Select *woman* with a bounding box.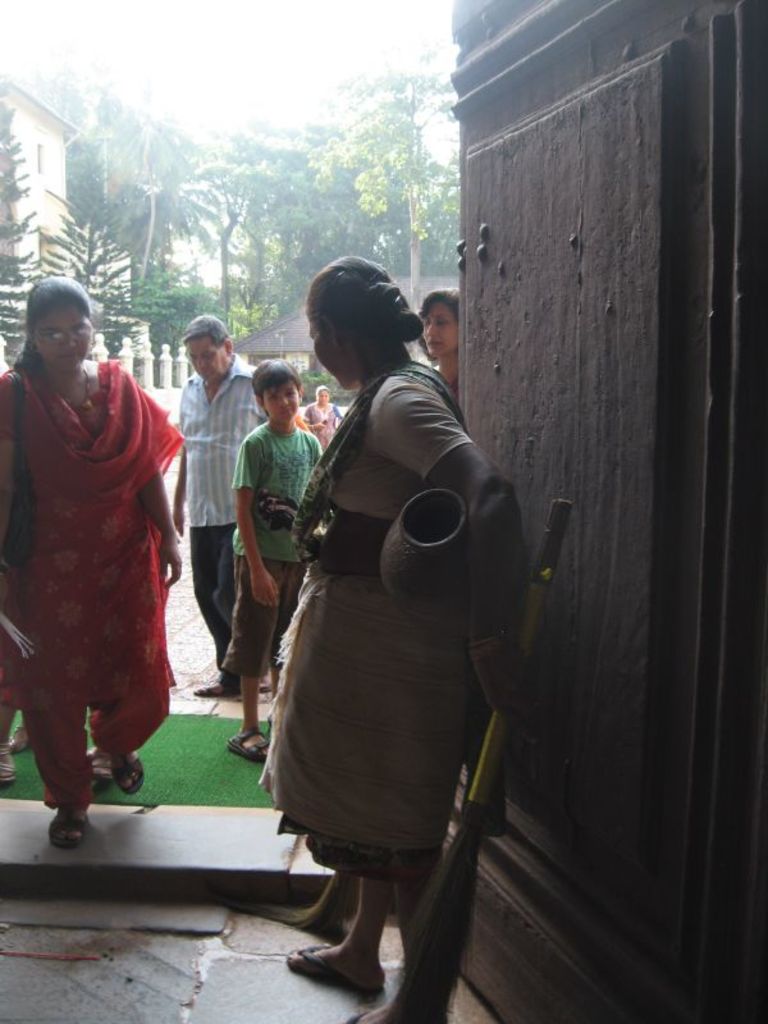
BBox(297, 384, 344, 451).
